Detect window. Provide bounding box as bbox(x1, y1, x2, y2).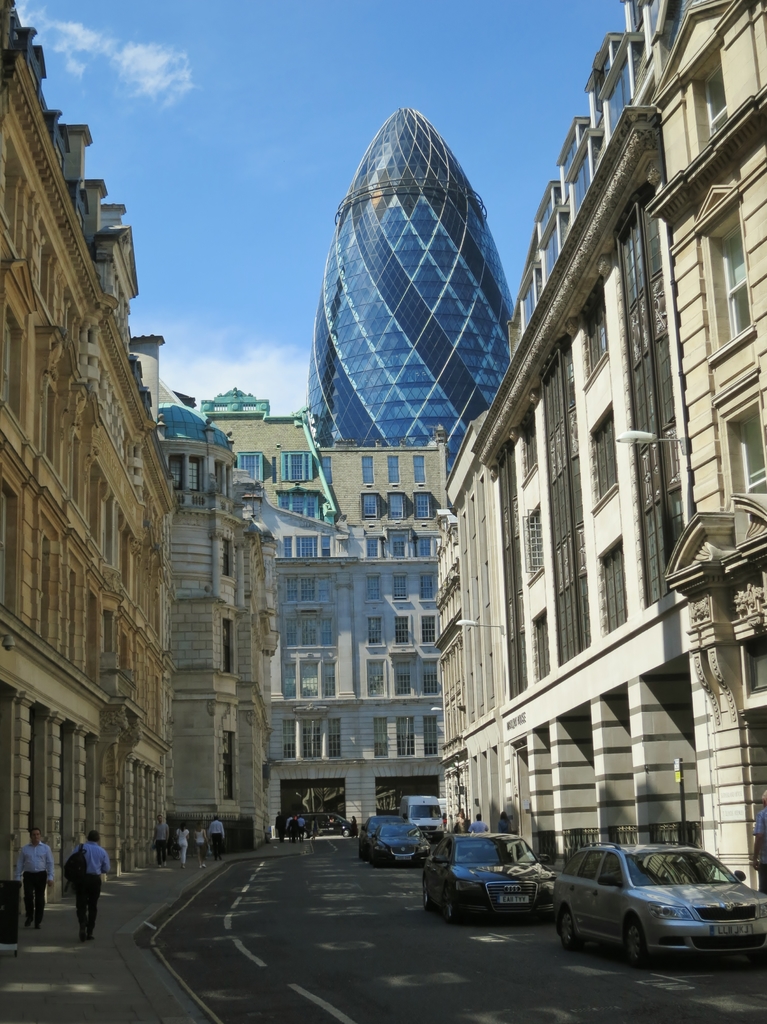
bbox(322, 579, 331, 596).
